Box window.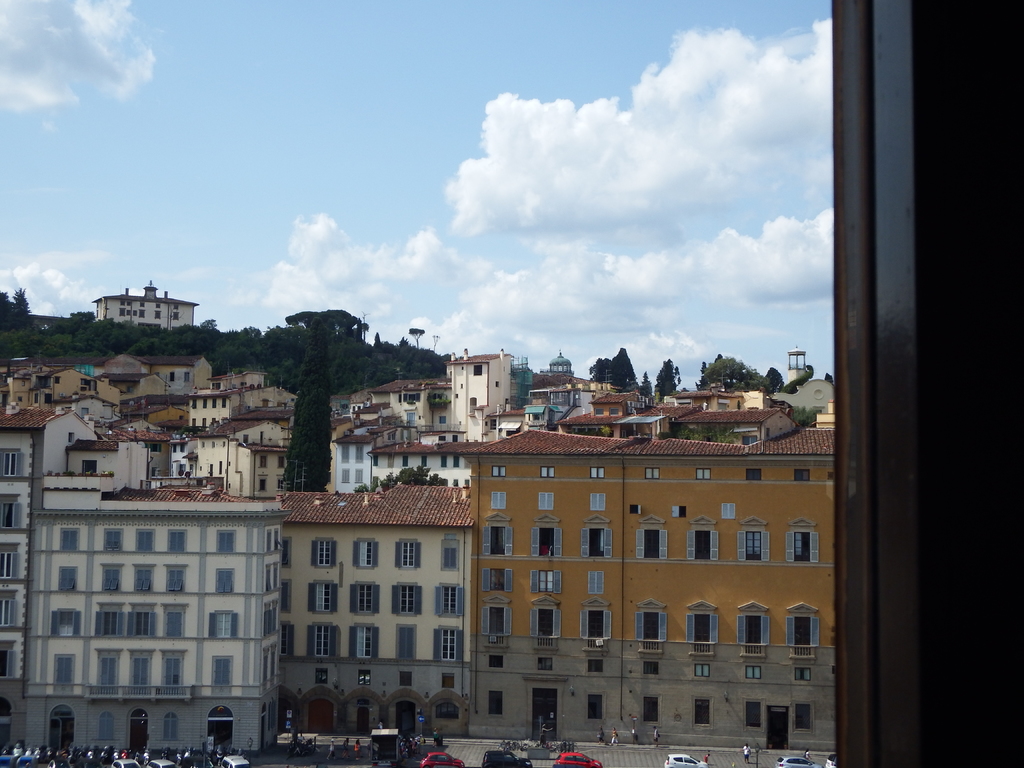
l=637, t=525, r=668, b=556.
